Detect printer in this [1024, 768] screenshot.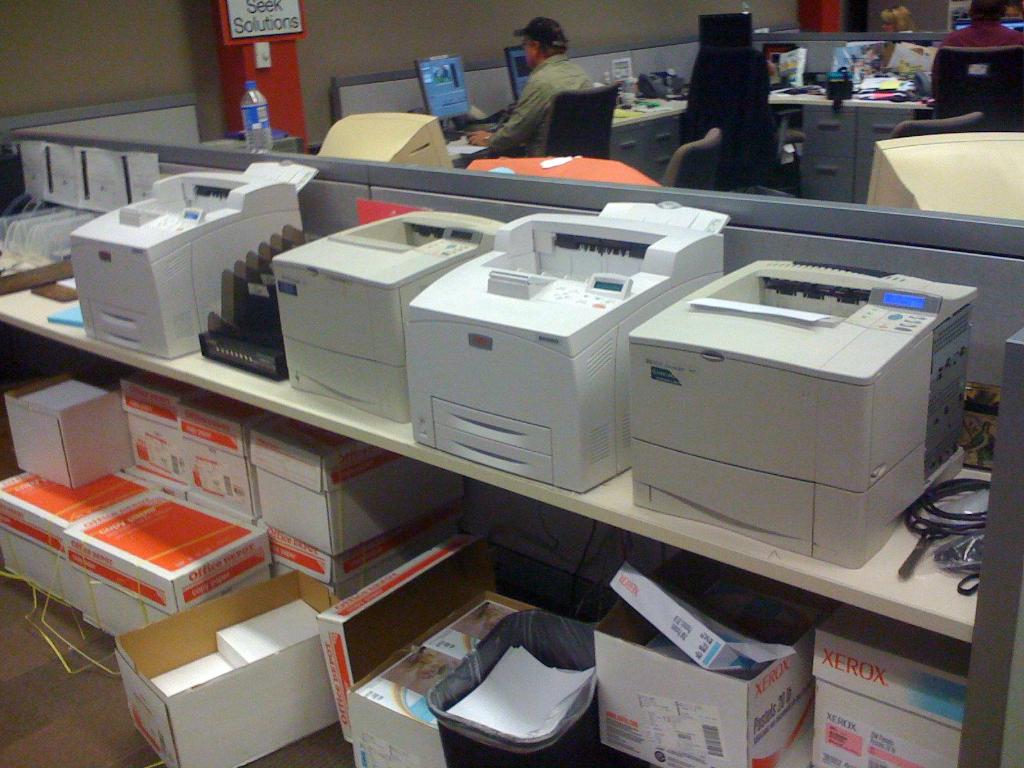
Detection: left=628, top=258, right=980, bottom=572.
